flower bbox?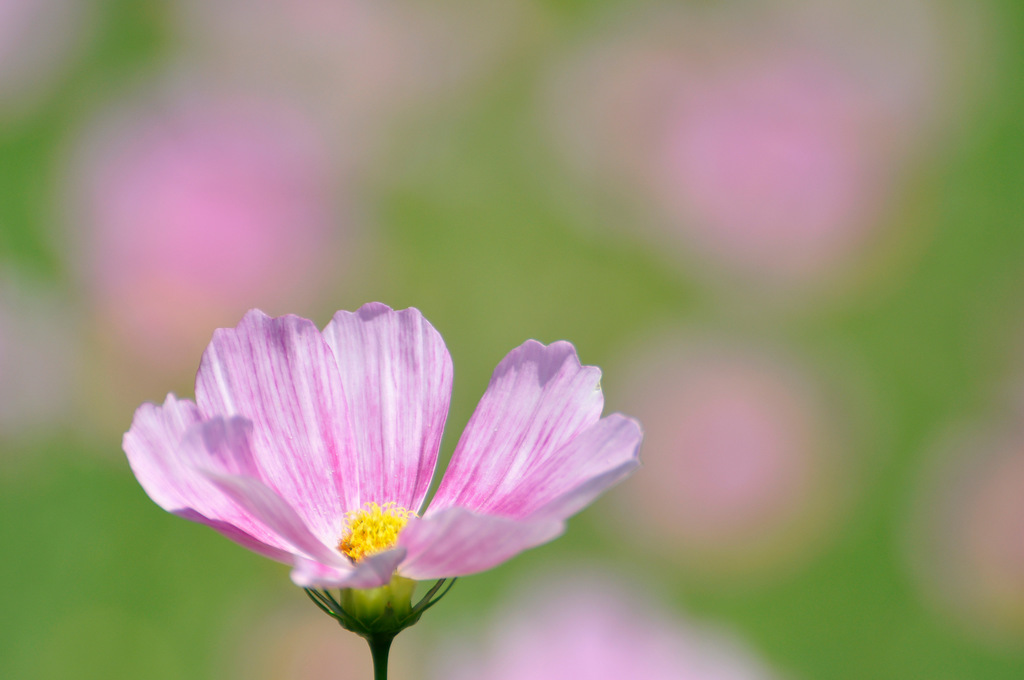
{"x1": 118, "y1": 302, "x2": 651, "y2": 587}
